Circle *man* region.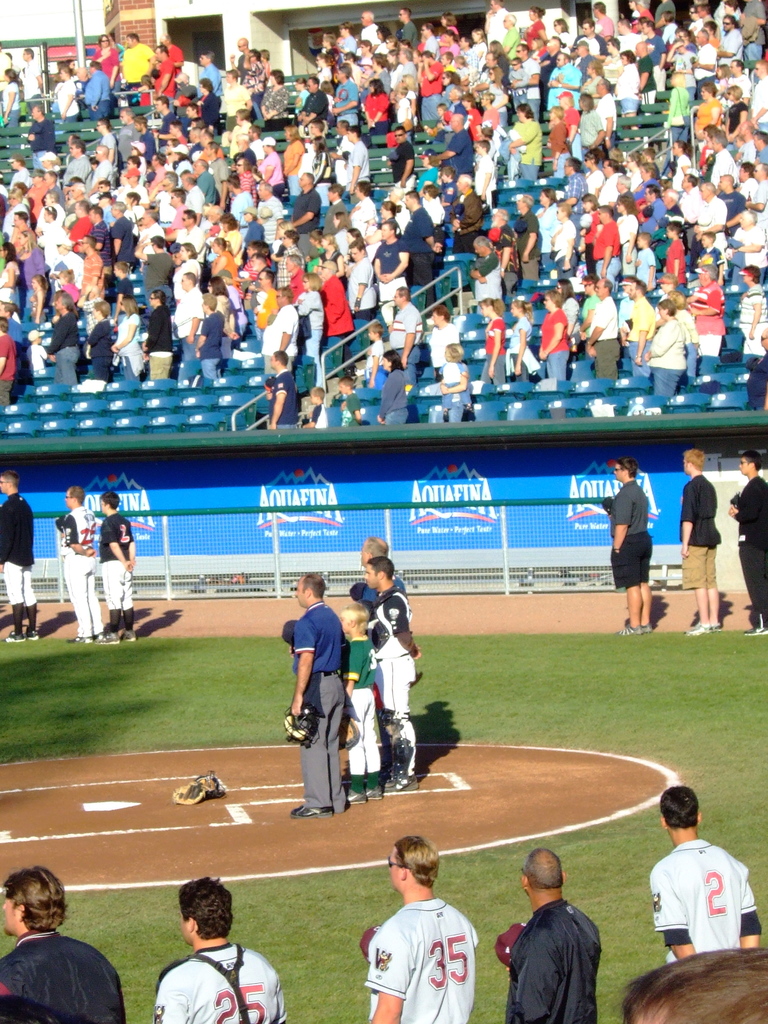
Region: <region>64, 178, 90, 202</region>.
